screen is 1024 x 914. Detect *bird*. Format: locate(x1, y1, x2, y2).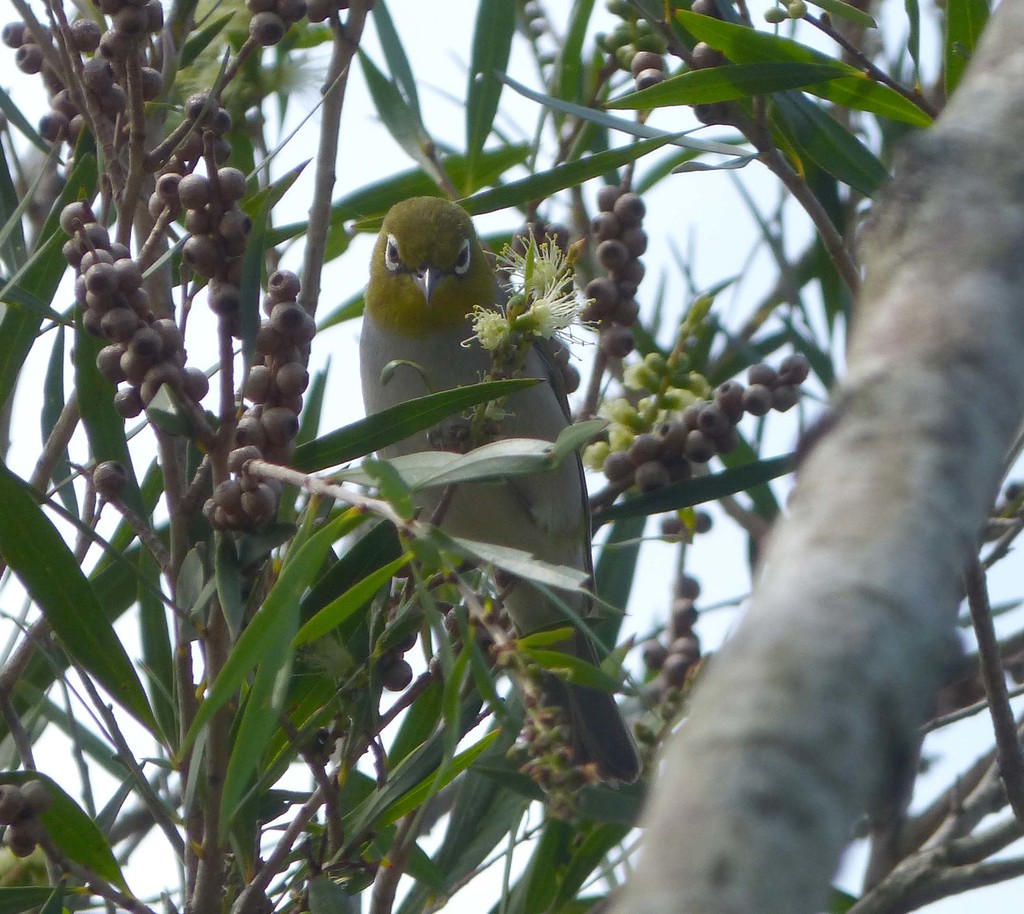
locate(358, 197, 644, 790).
